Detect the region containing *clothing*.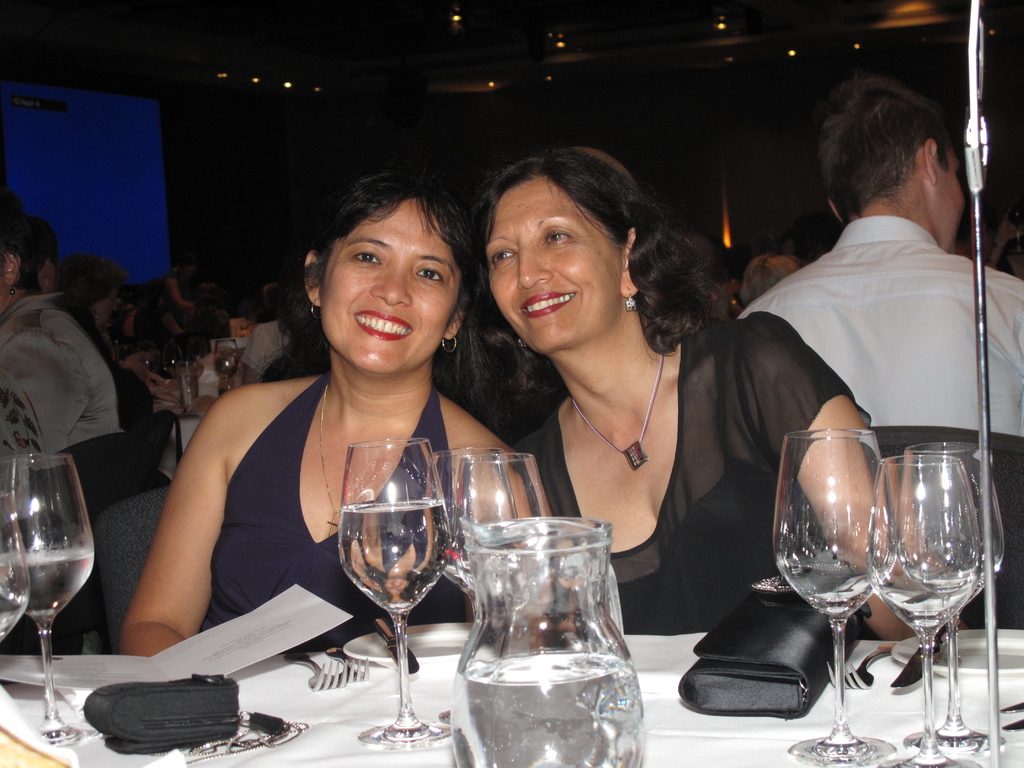
bbox=(11, 253, 146, 512).
